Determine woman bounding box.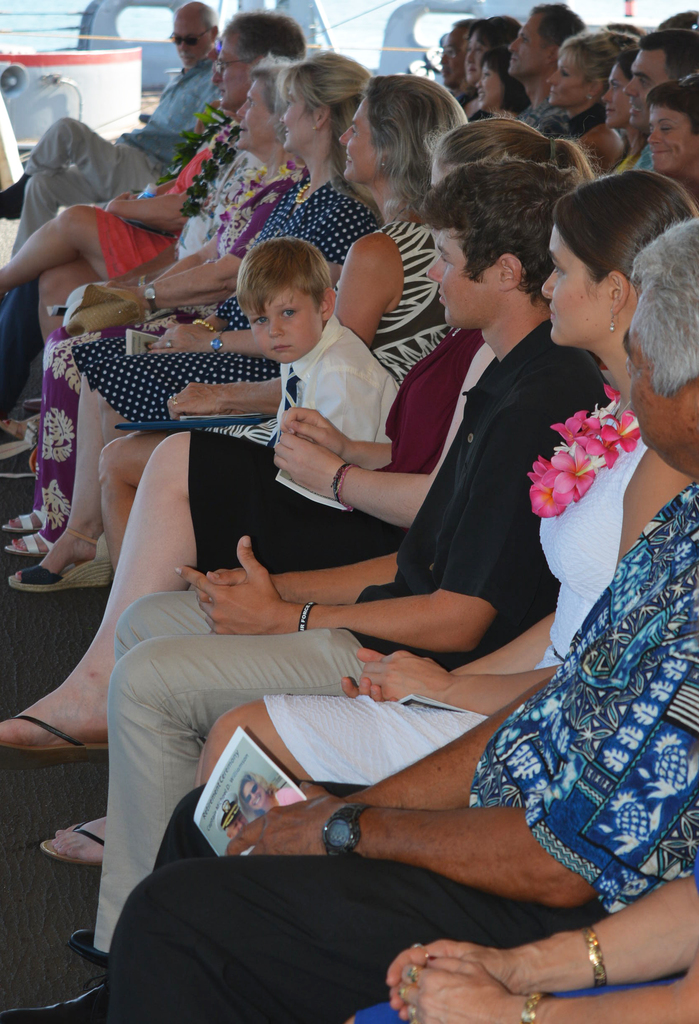
Determined: Rect(0, 61, 310, 554).
